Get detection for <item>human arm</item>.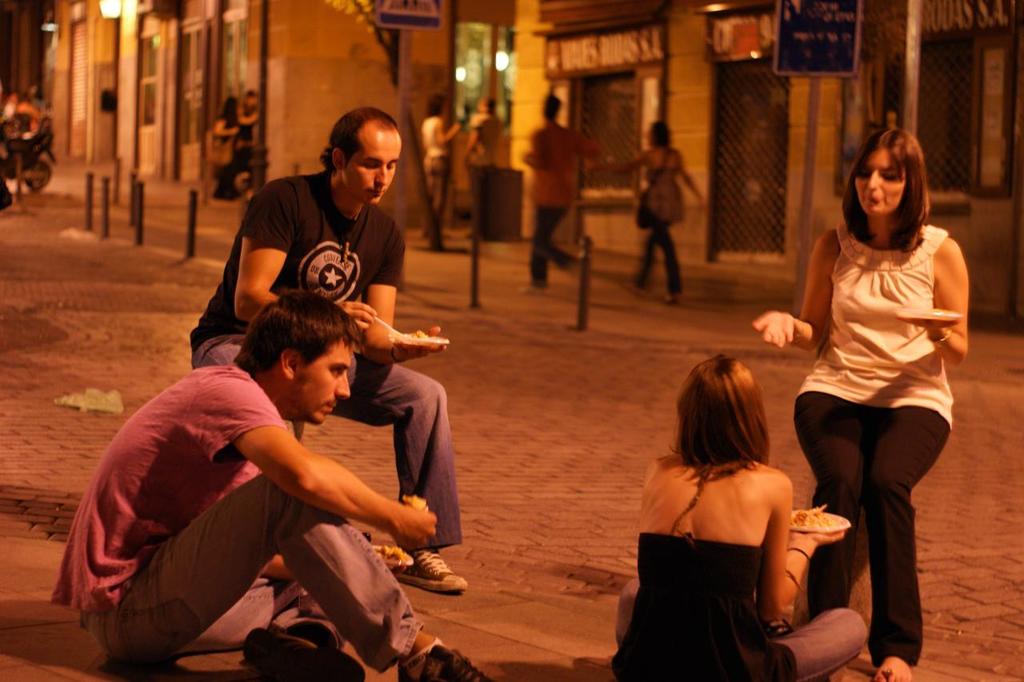
Detection: {"x1": 362, "y1": 241, "x2": 450, "y2": 367}.
